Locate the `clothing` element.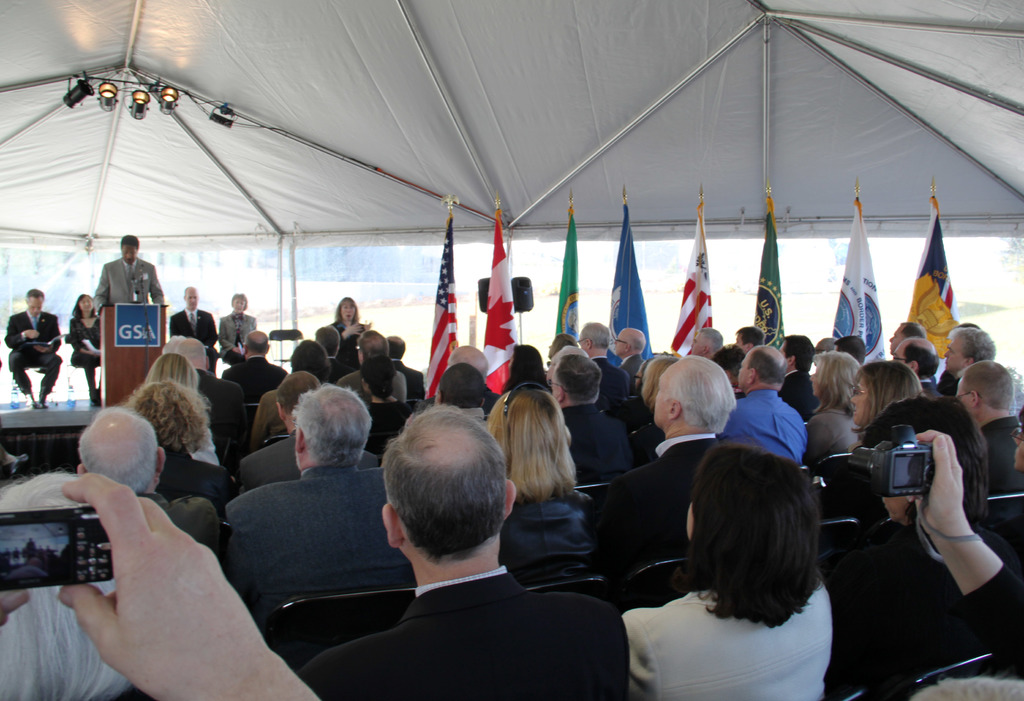
Element bbox: (x1=232, y1=460, x2=382, y2=608).
